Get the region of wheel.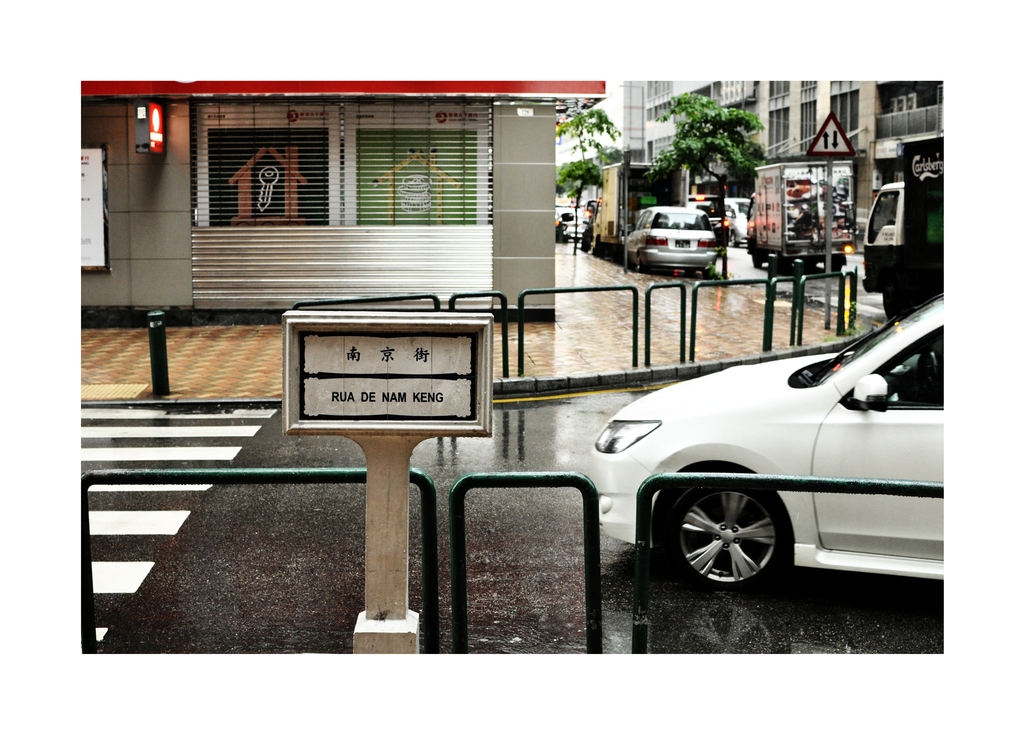
pyautogui.locateOnScreen(703, 263, 712, 282).
